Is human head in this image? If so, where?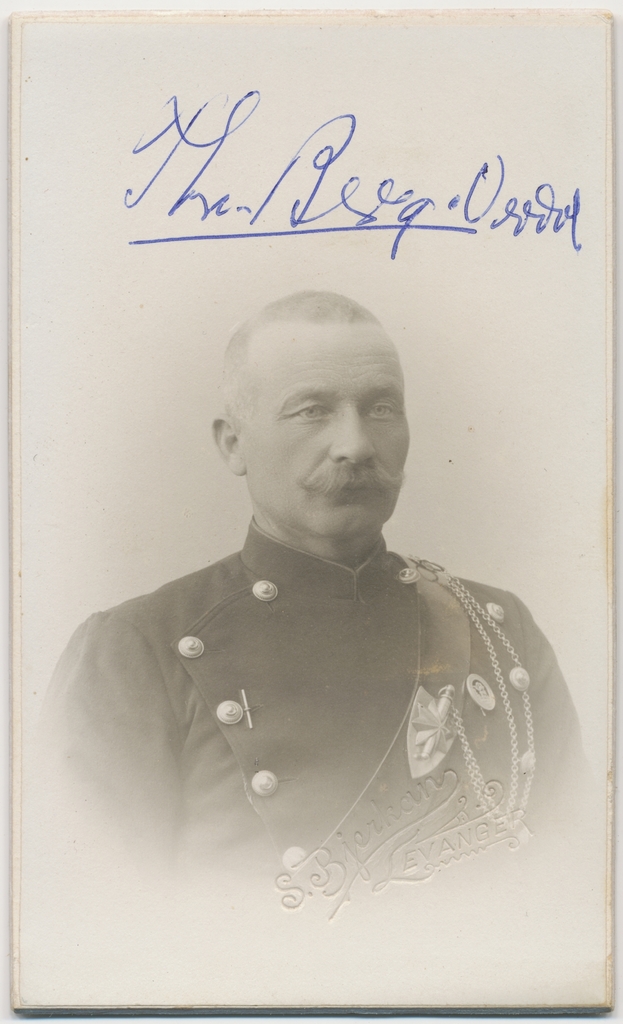
Yes, at [200, 275, 417, 540].
